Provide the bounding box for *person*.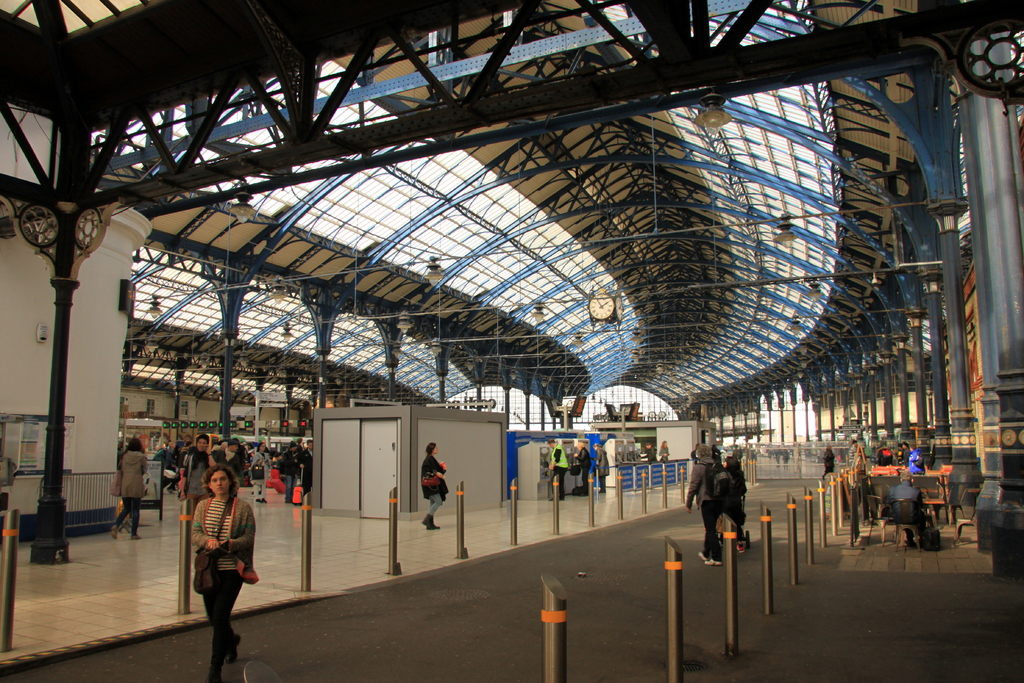
box=[247, 443, 255, 456].
